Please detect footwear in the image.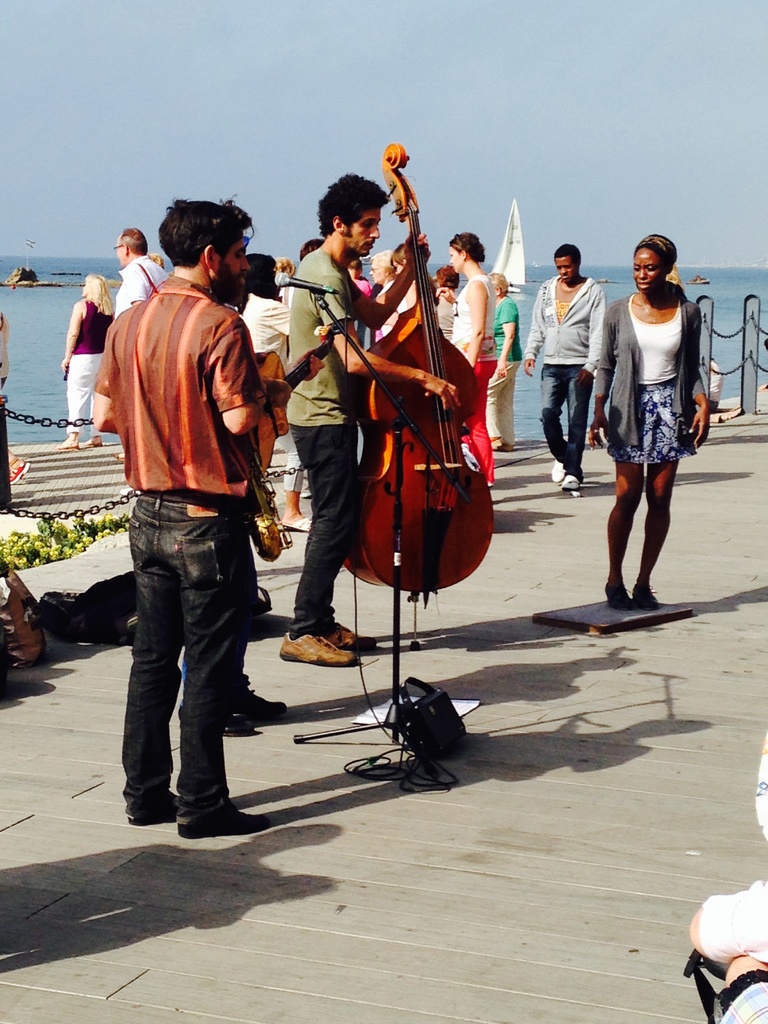
157, 770, 246, 842.
